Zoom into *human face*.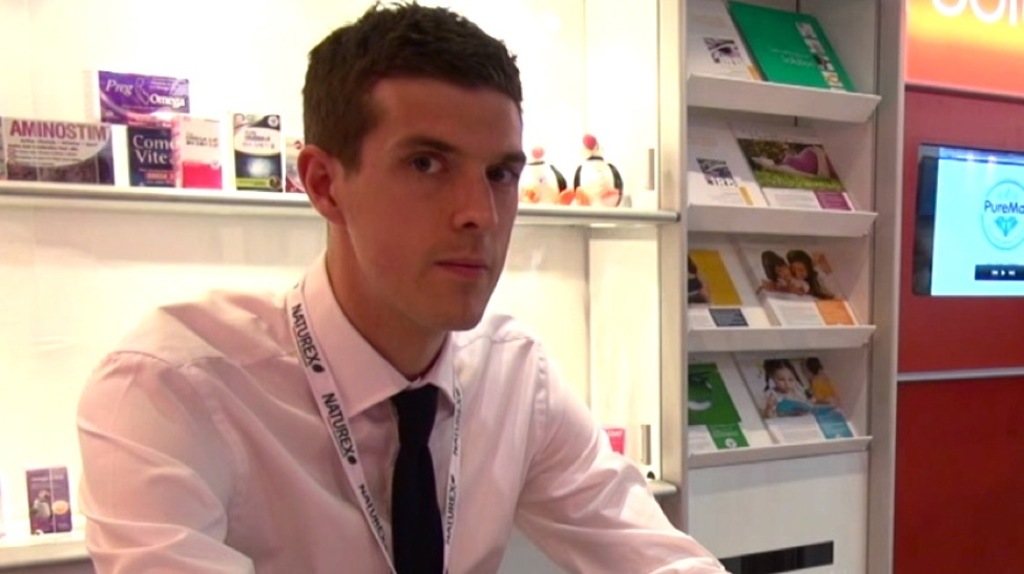
Zoom target: x1=794 y1=261 x2=807 y2=281.
